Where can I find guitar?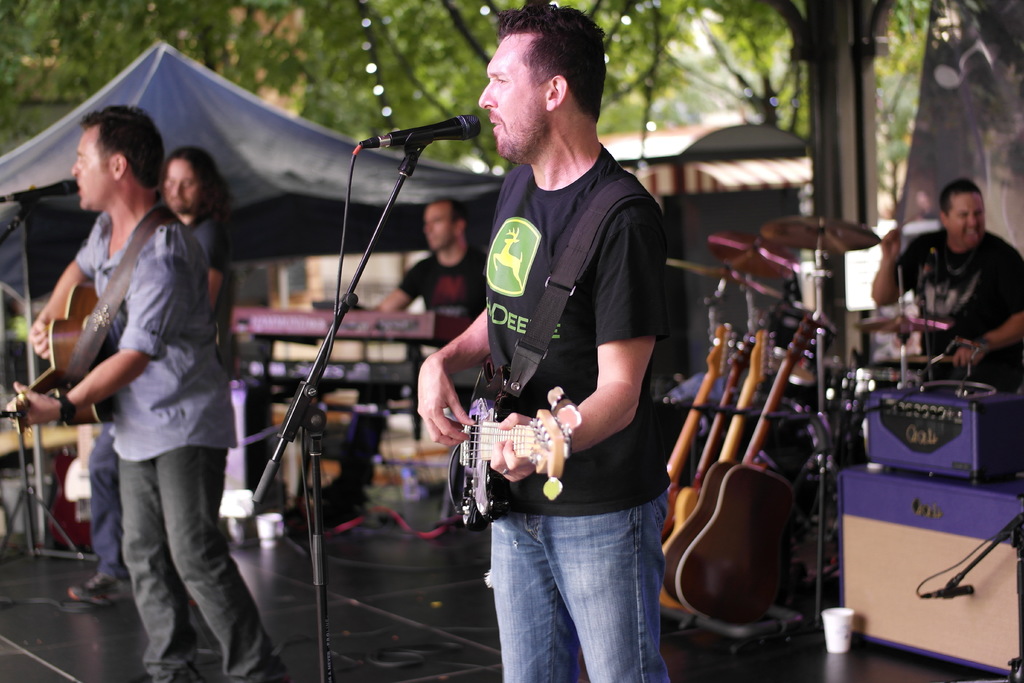
You can find it at rect(662, 319, 740, 531).
